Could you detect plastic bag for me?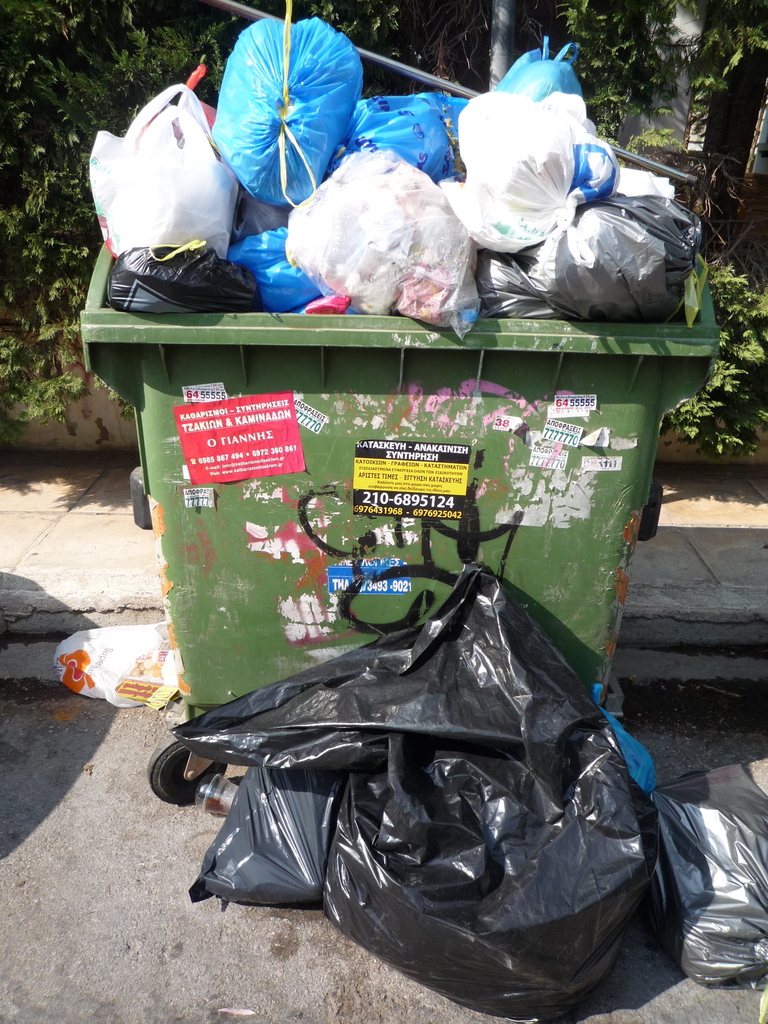
Detection result: box(535, 178, 728, 328).
